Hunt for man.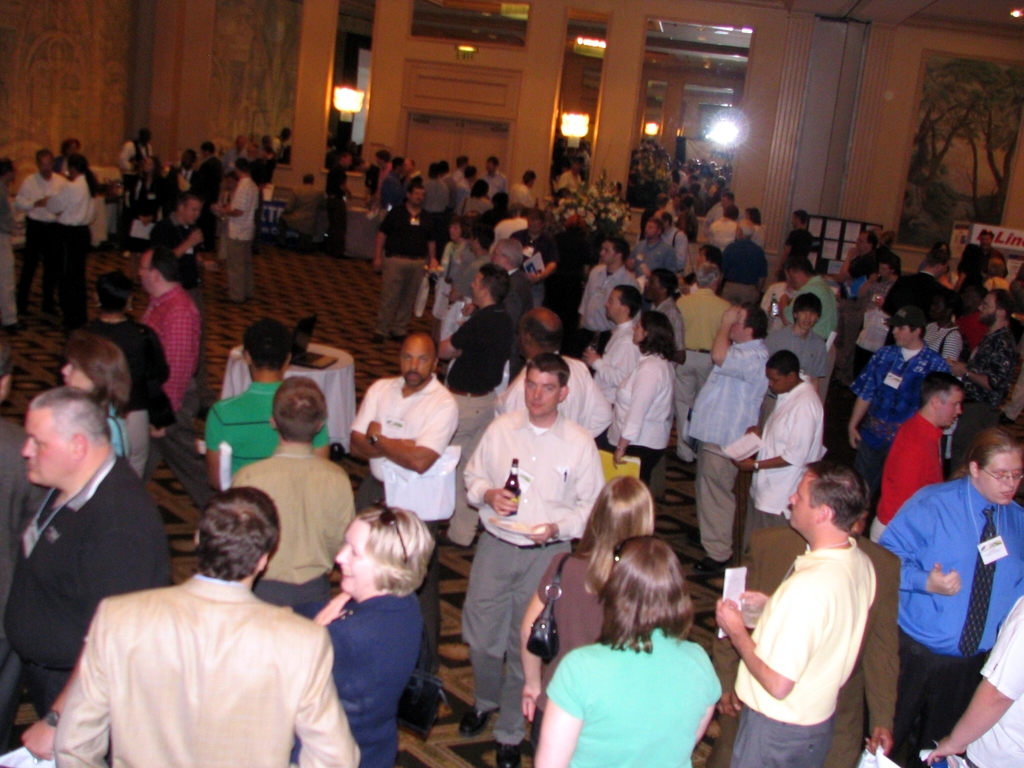
Hunted down at box=[350, 331, 457, 676].
